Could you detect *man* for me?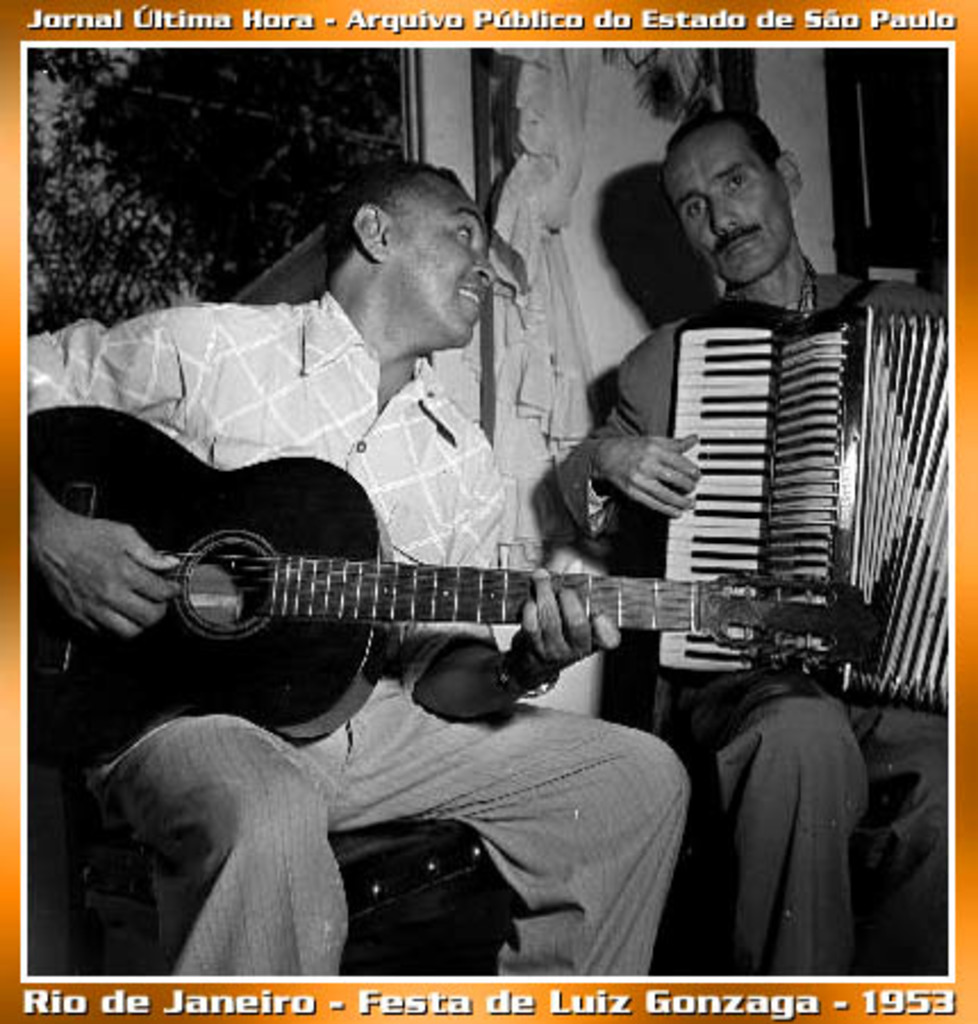
Detection result: bbox=[2, 350, 676, 990].
